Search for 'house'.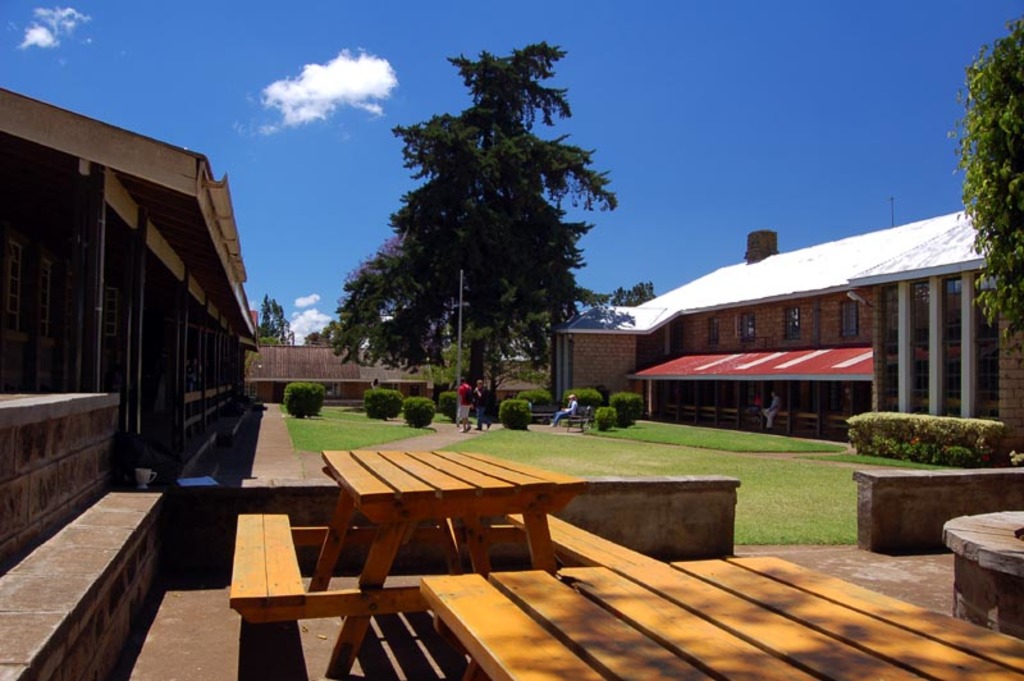
Found at bbox=[242, 344, 429, 410].
